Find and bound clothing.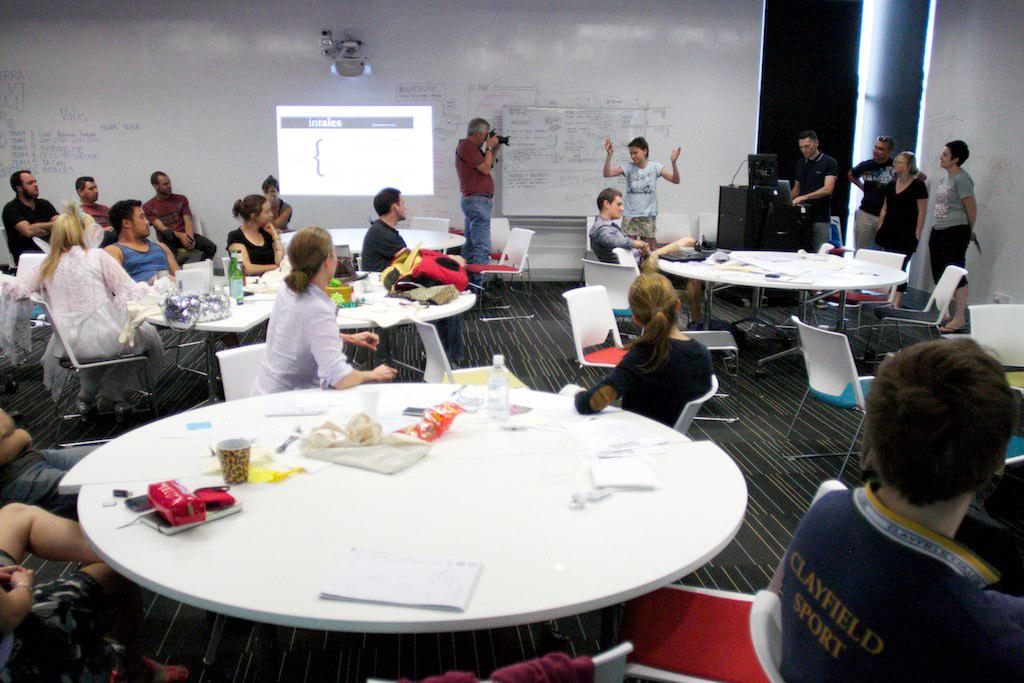
Bound: <bbox>871, 179, 929, 290</bbox>.
